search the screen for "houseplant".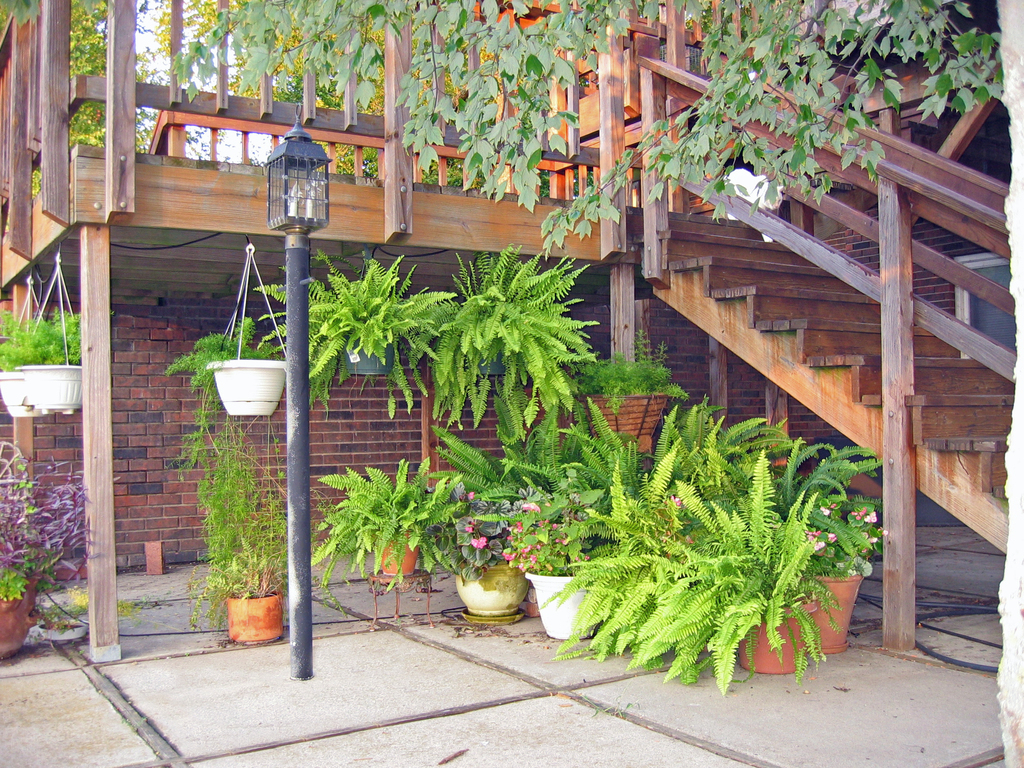
Found at 15, 298, 87, 413.
